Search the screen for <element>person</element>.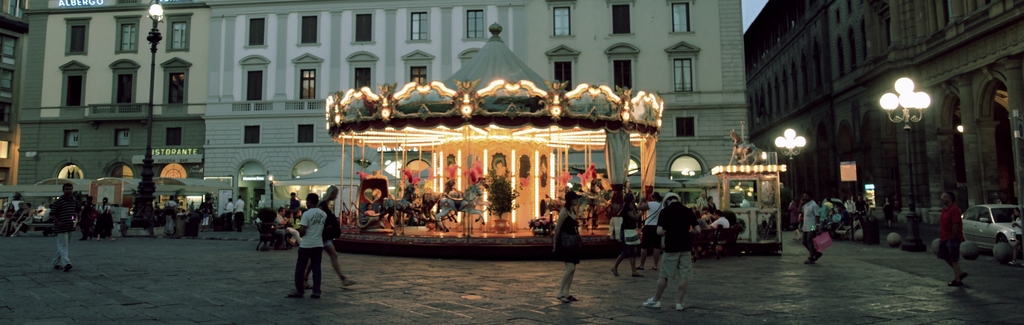
Found at 314/182/360/288.
